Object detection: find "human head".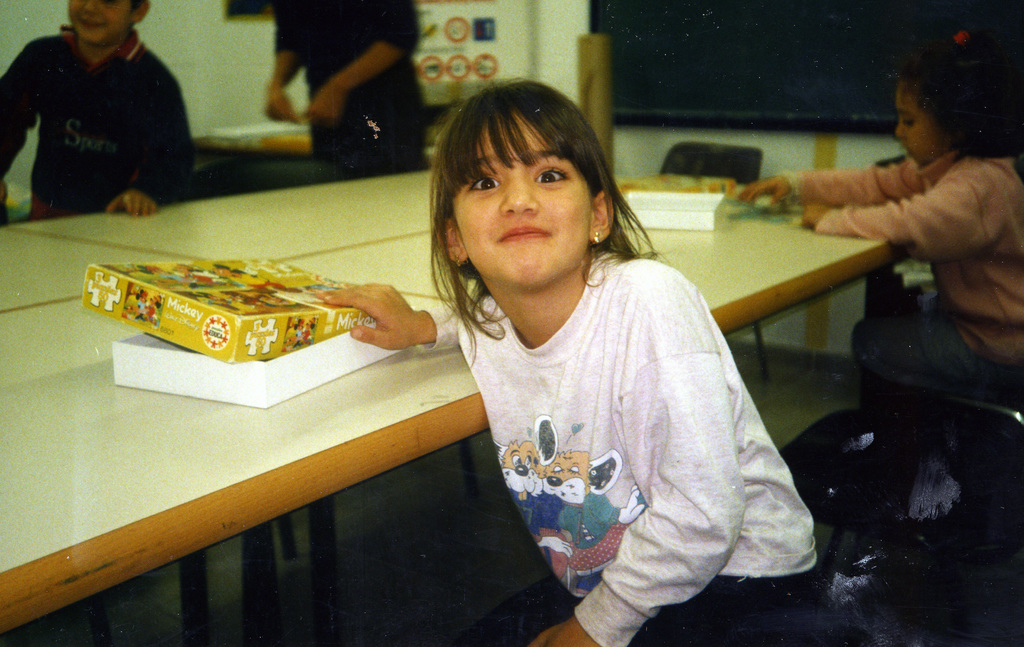
bbox(63, 0, 154, 53).
